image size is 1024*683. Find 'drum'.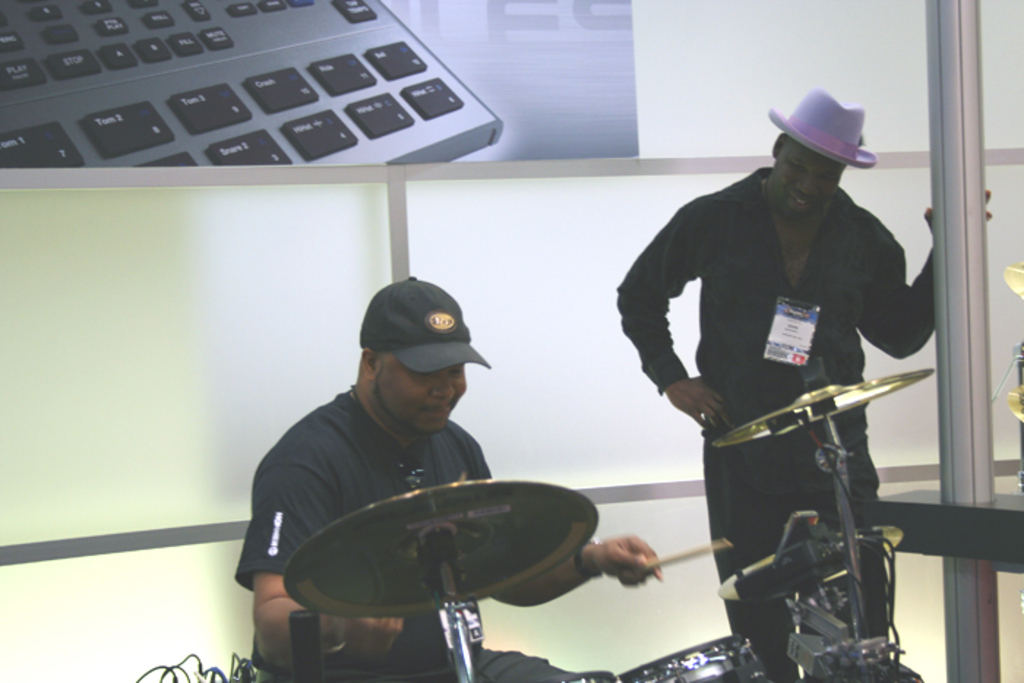
(617,630,771,682).
